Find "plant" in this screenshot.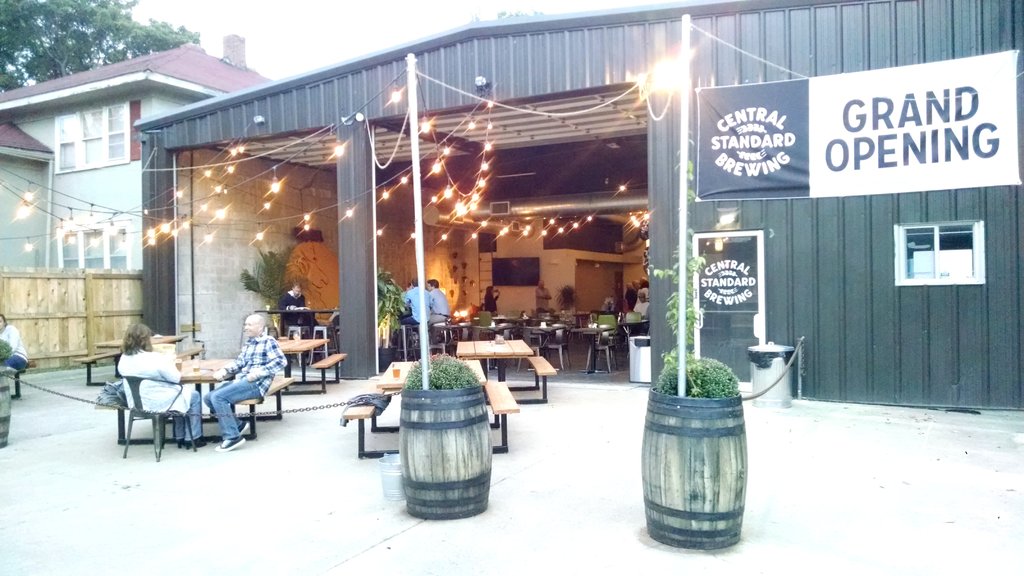
The bounding box for "plant" is 693, 355, 748, 401.
